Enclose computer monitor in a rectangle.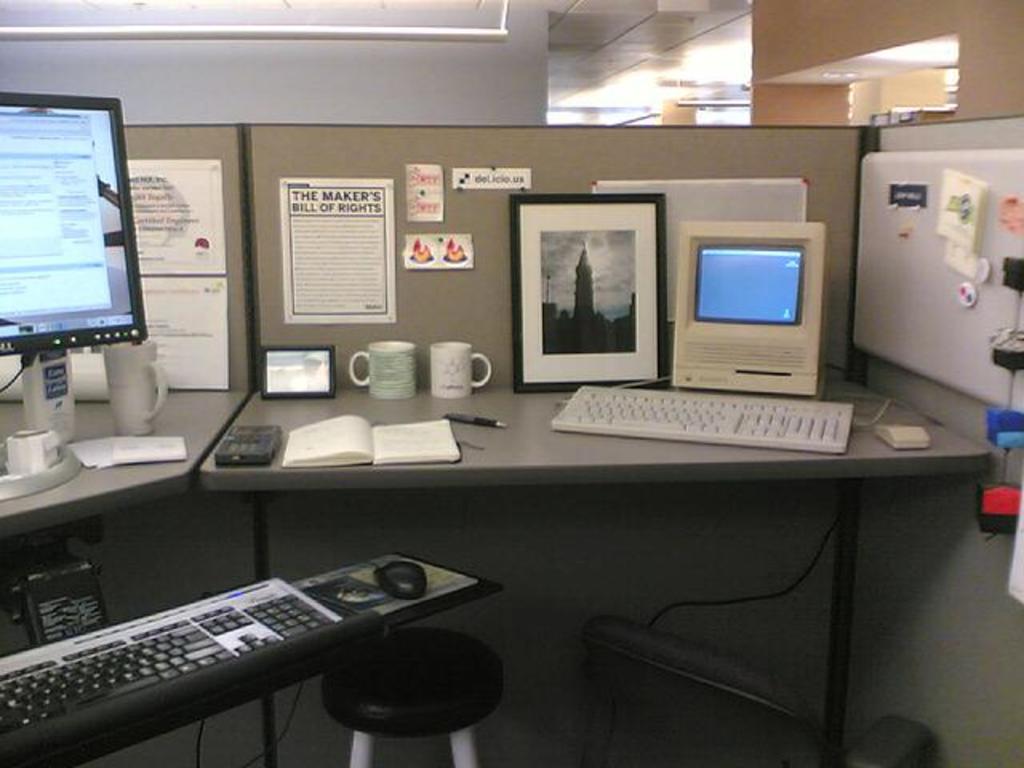
0,93,149,350.
